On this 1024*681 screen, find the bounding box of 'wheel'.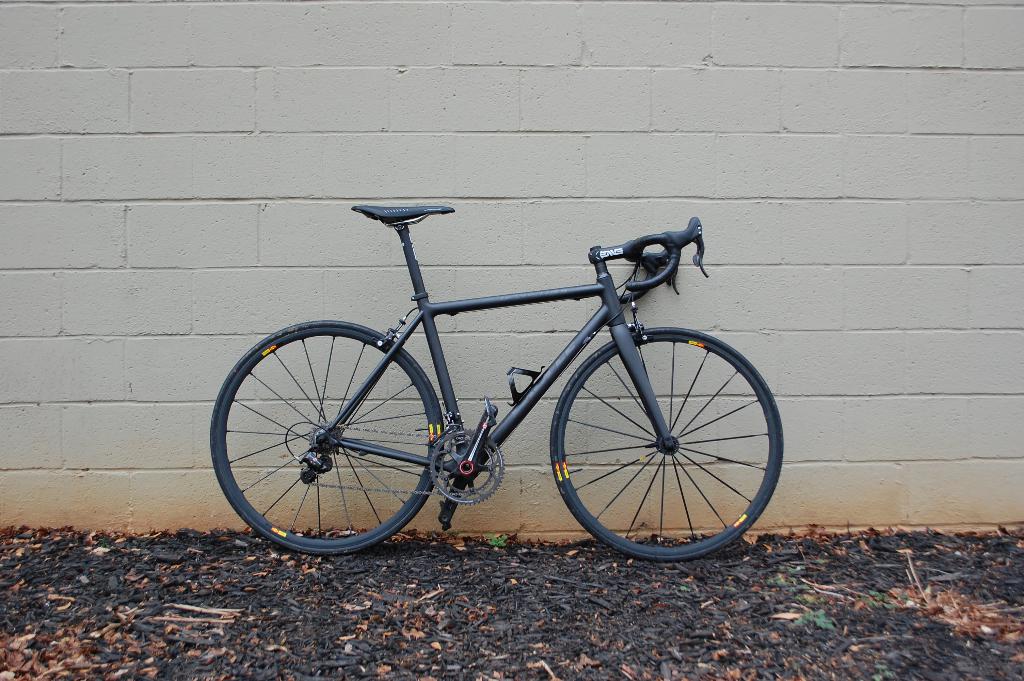
Bounding box: x1=550 y1=328 x2=785 y2=564.
